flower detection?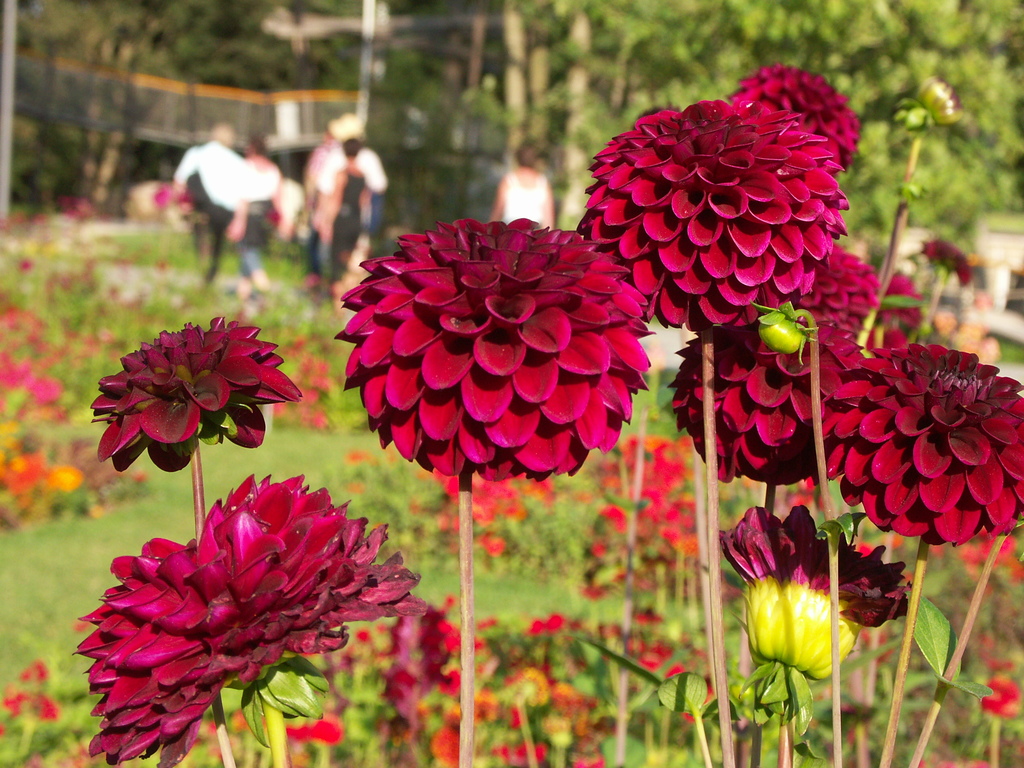
left=664, top=321, right=870, bottom=491
